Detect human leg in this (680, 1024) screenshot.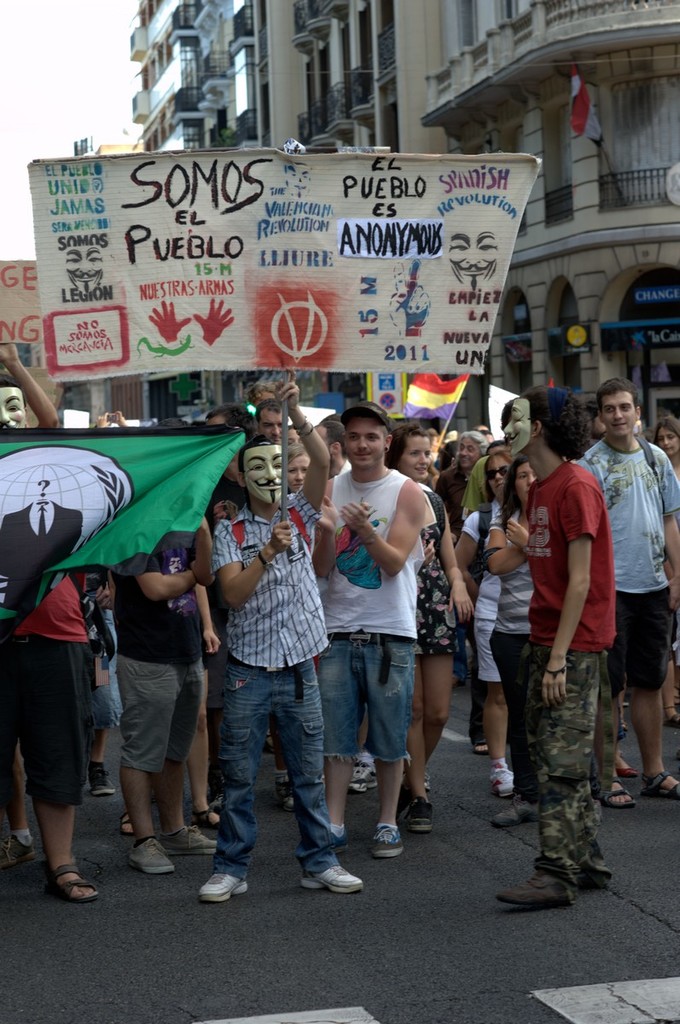
Detection: region(312, 632, 352, 829).
